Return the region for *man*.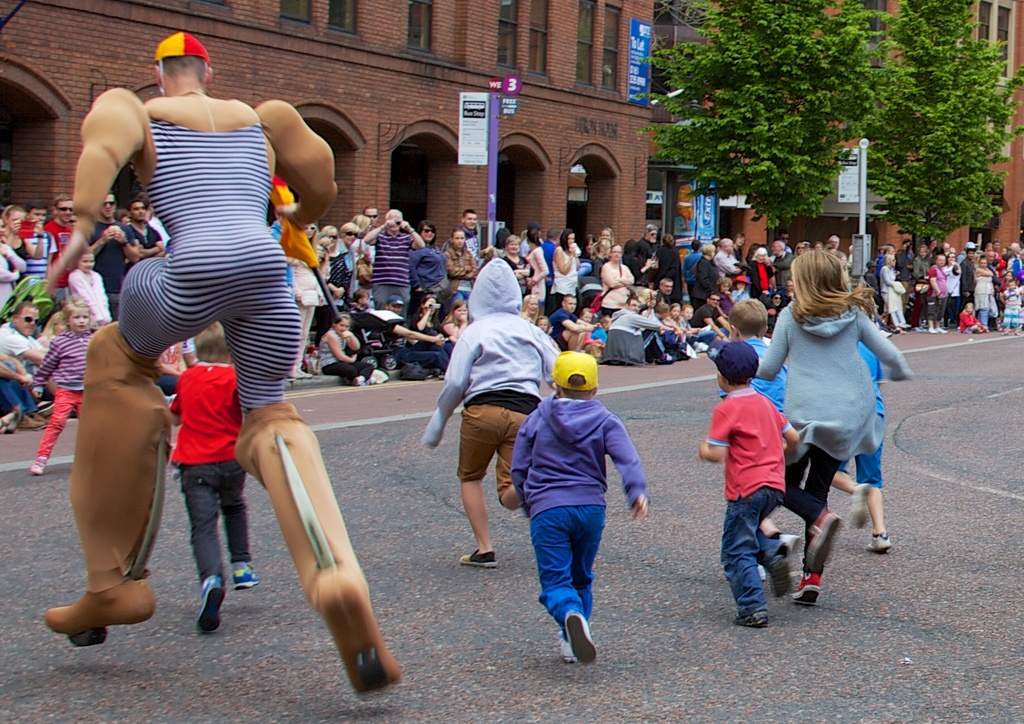
l=22, t=207, r=56, b=277.
